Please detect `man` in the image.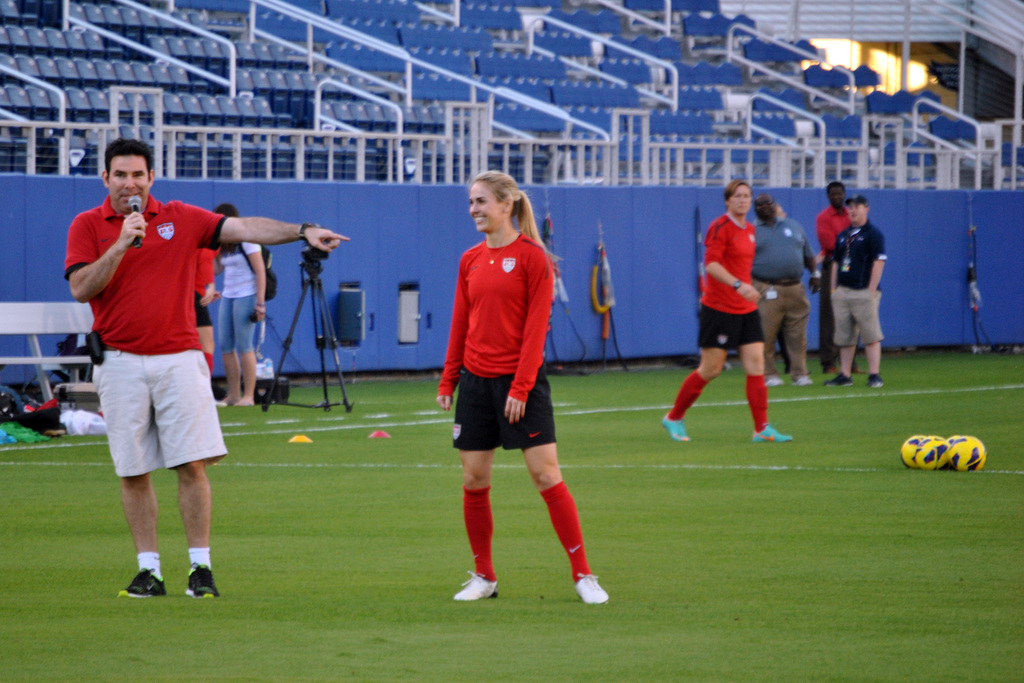
bbox(751, 188, 815, 386).
